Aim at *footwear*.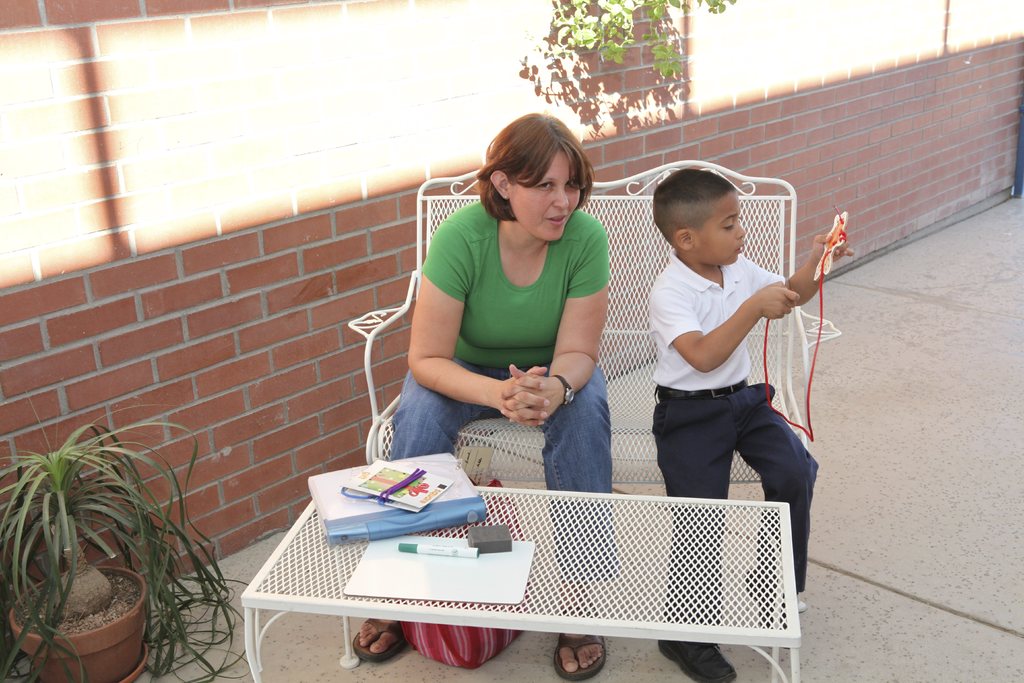
Aimed at rect(552, 599, 608, 682).
